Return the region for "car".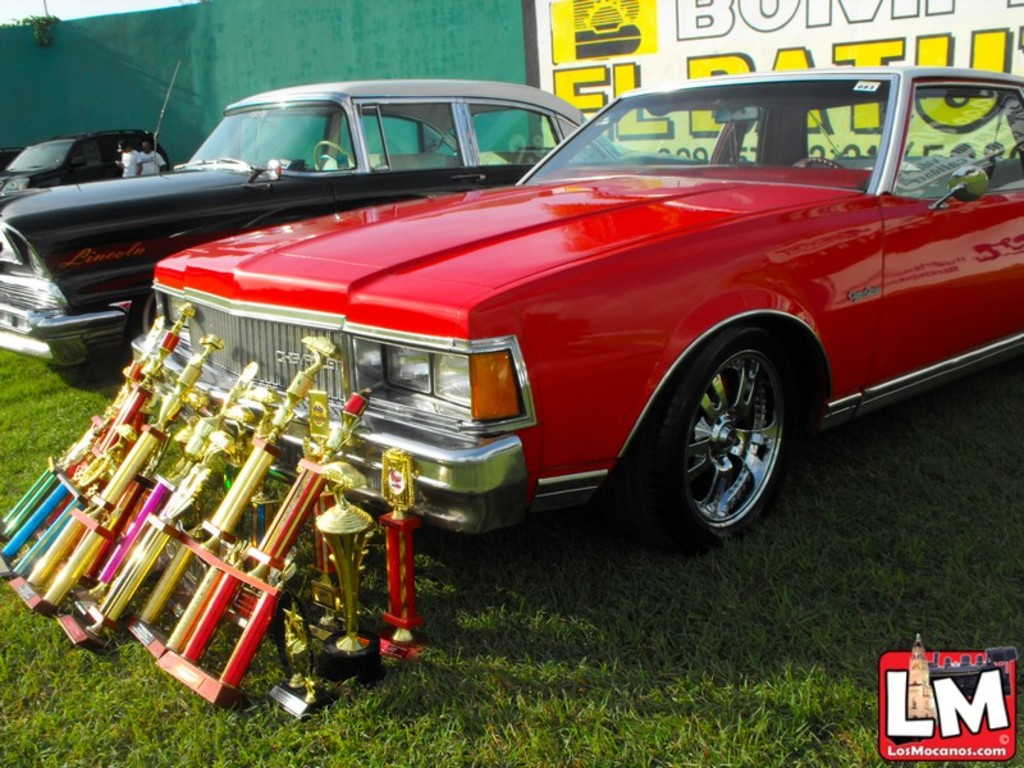
<region>0, 82, 636, 371</region>.
